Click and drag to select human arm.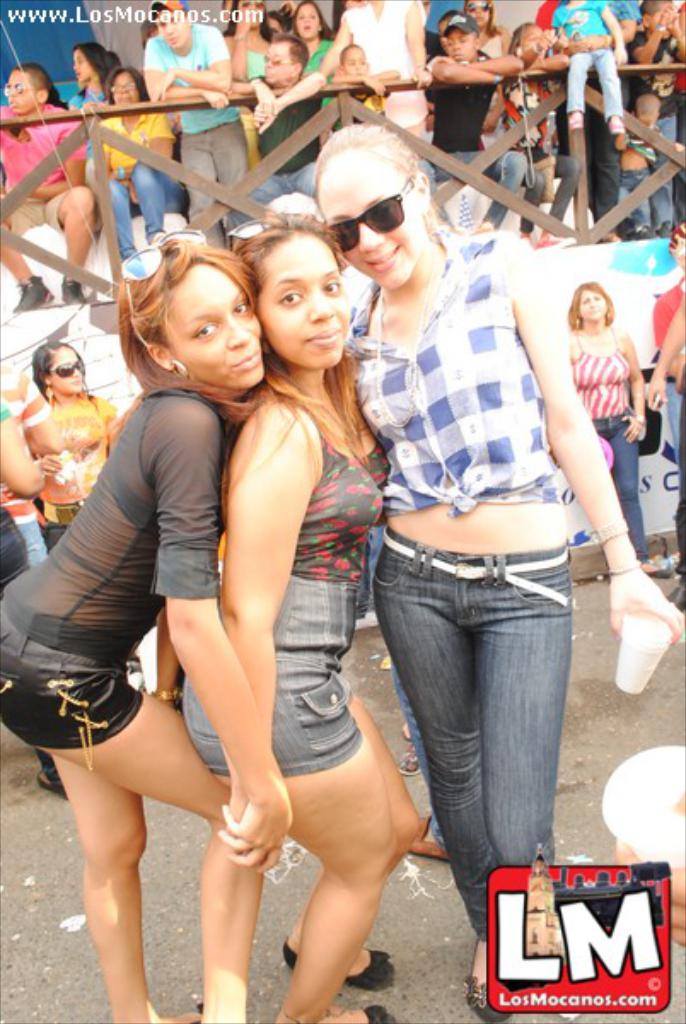
Selection: left=577, top=0, right=647, bottom=46.
